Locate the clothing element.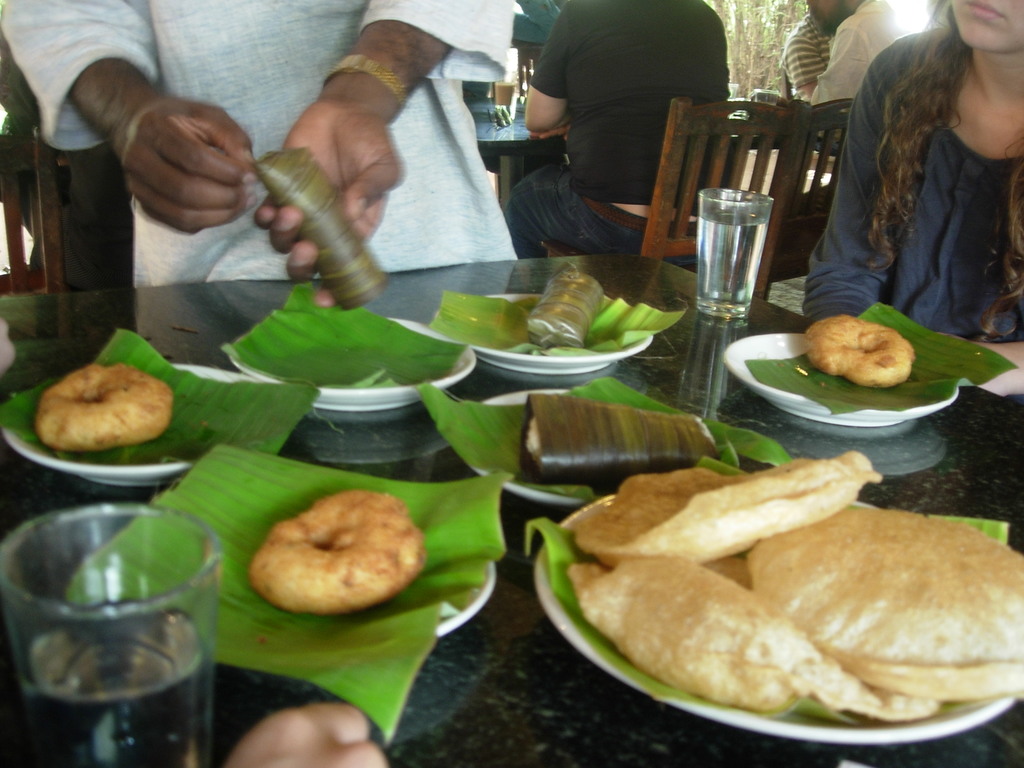
Element bbox: (left=463, top=0, right=563, bottom=176).
